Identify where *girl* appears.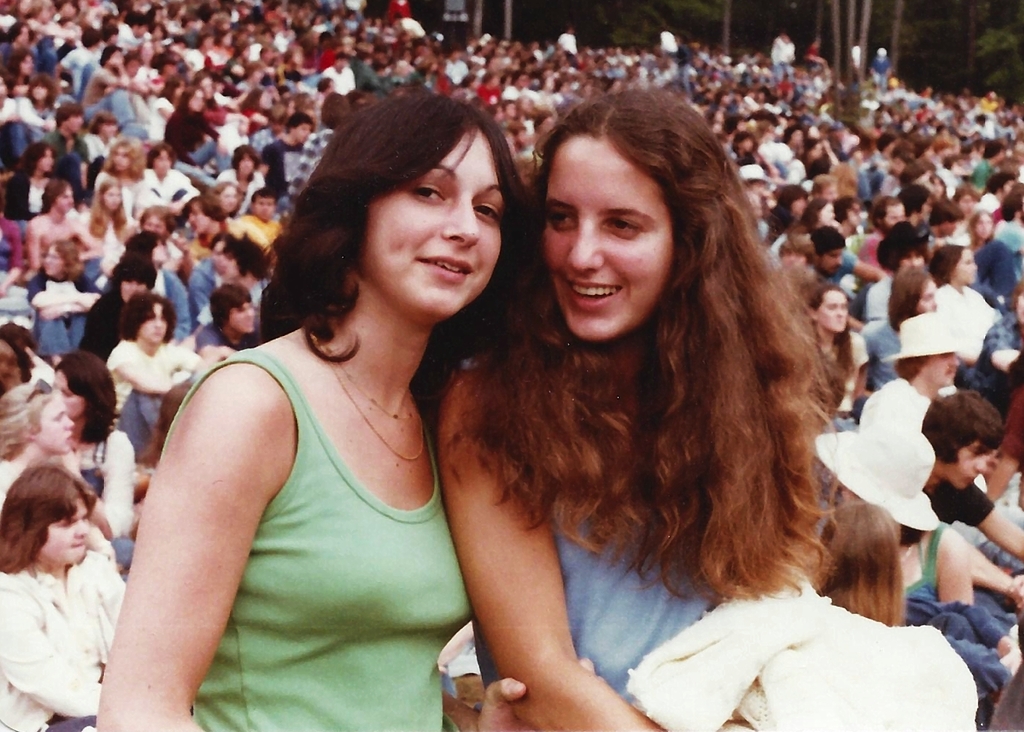
Appears at {"left": 119, "top": 277, "right": 193, "bottom": 422}.
